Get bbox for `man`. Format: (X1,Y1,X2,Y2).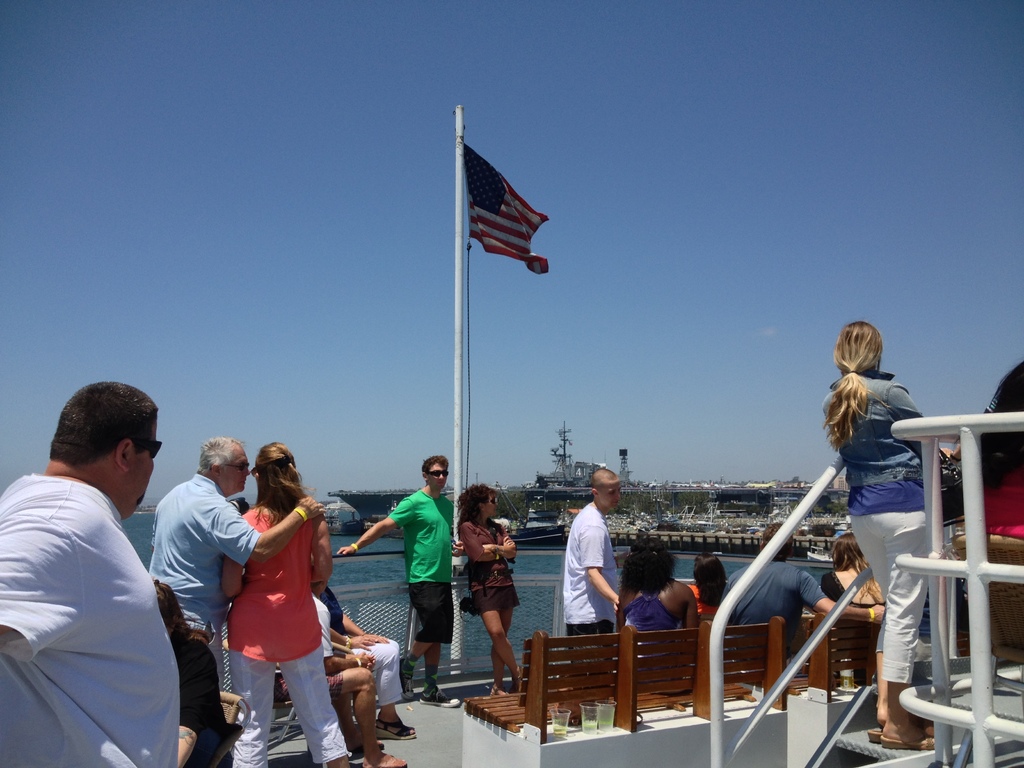
(718,524,892,702).
